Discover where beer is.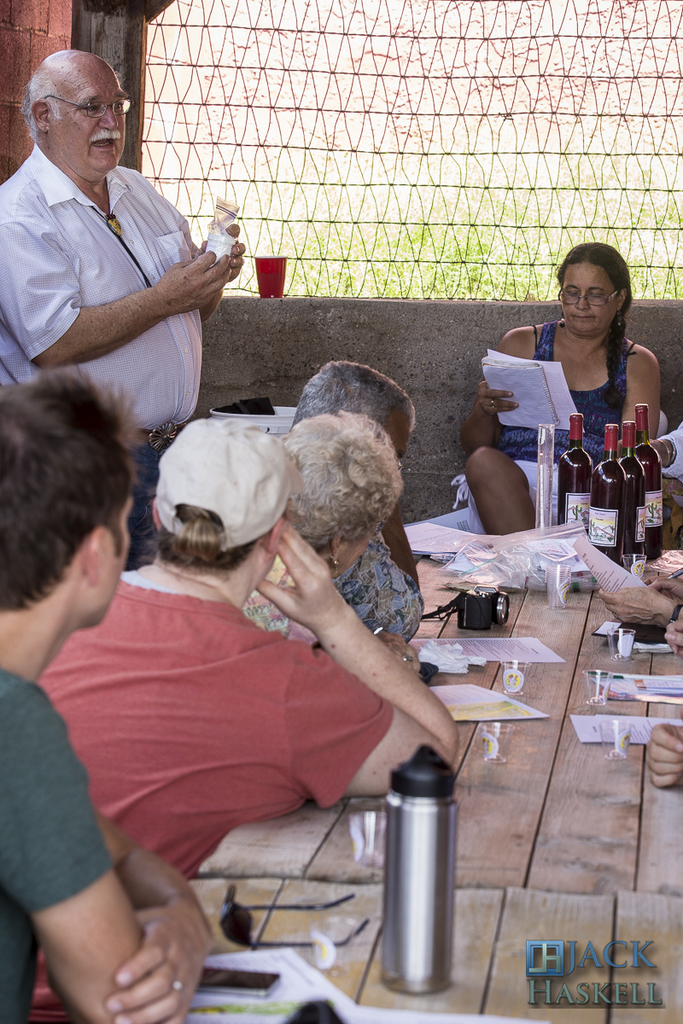
Discovered at bbox=(593, 411, 626, 565).
